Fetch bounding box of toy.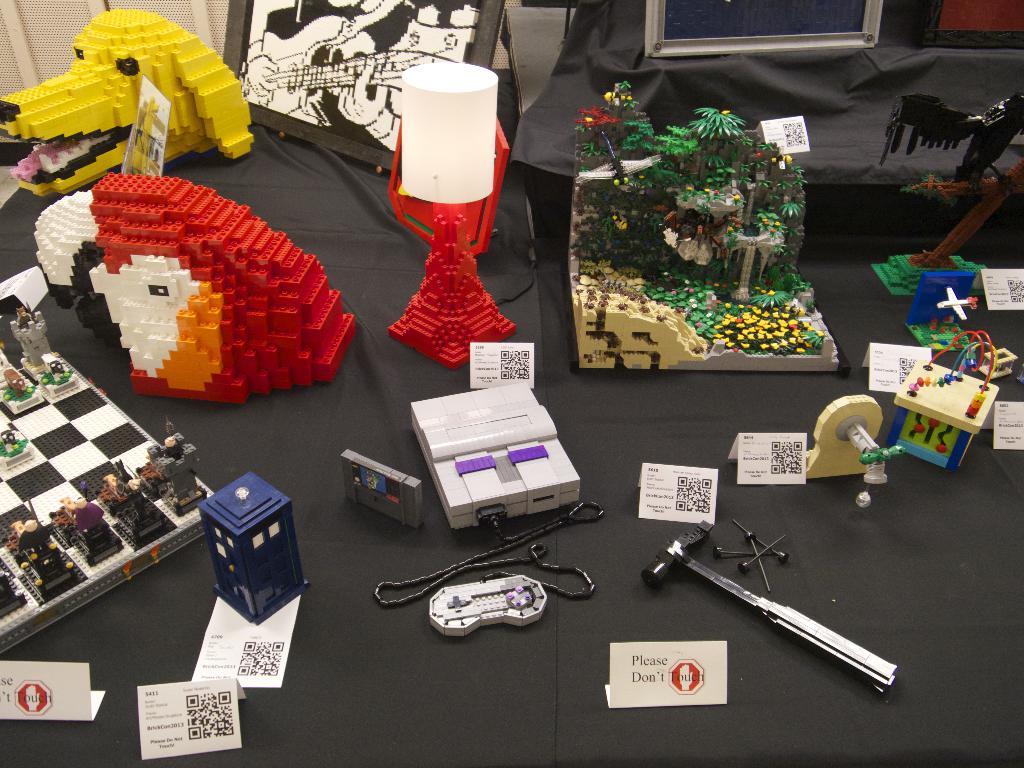
Bbox: [left=561, top=81, right=847, bottom=380].
